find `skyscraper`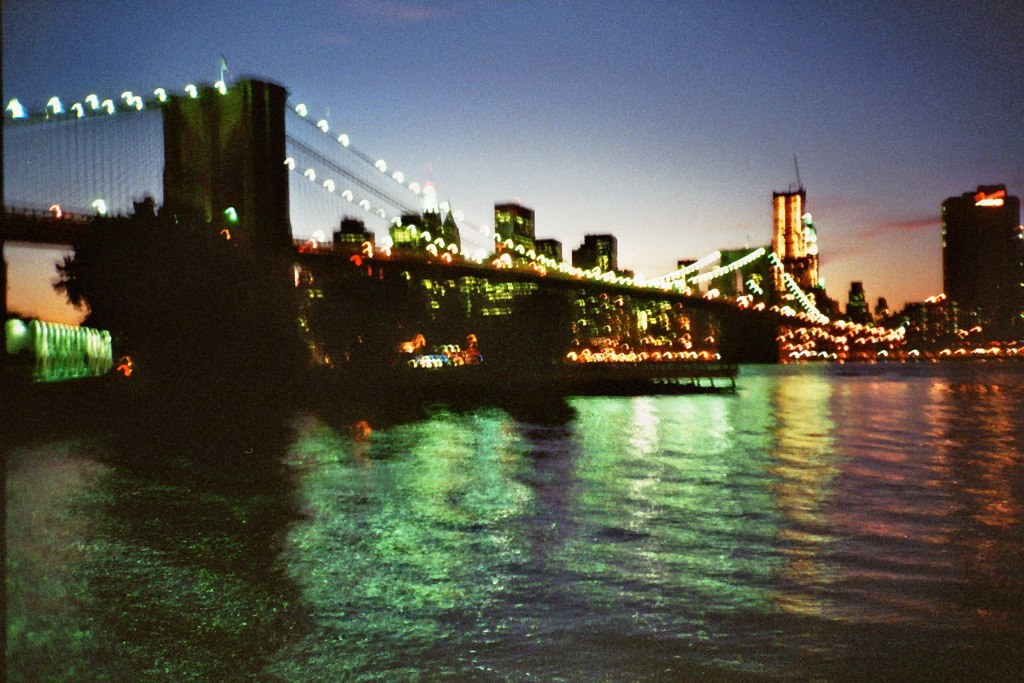
(491,202,560,263)
